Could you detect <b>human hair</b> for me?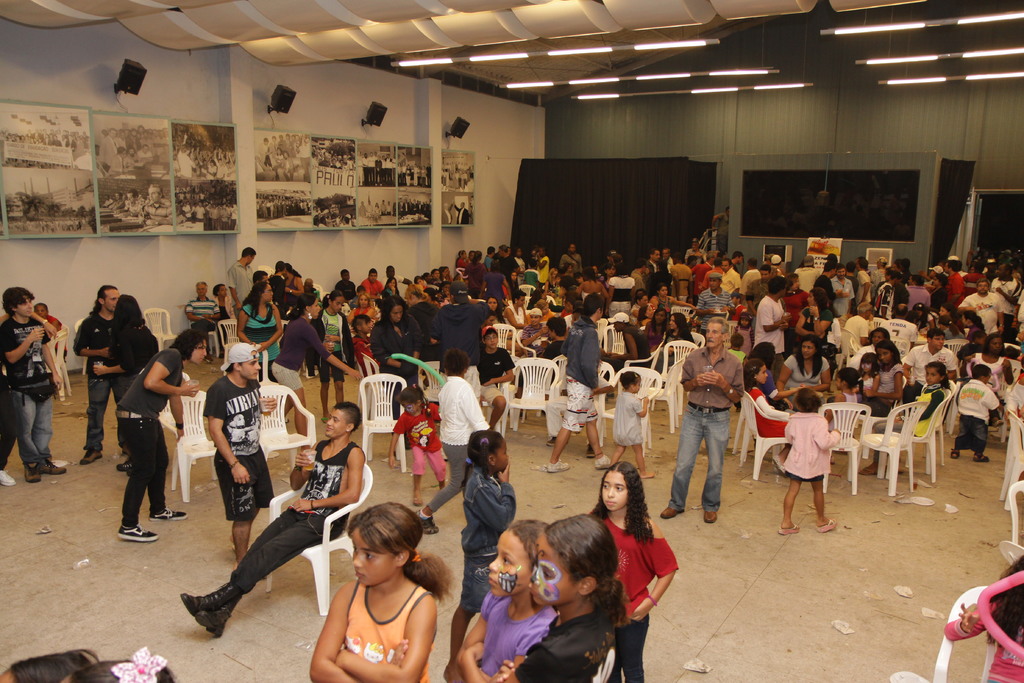
Detection result: 837:368:865:397.
